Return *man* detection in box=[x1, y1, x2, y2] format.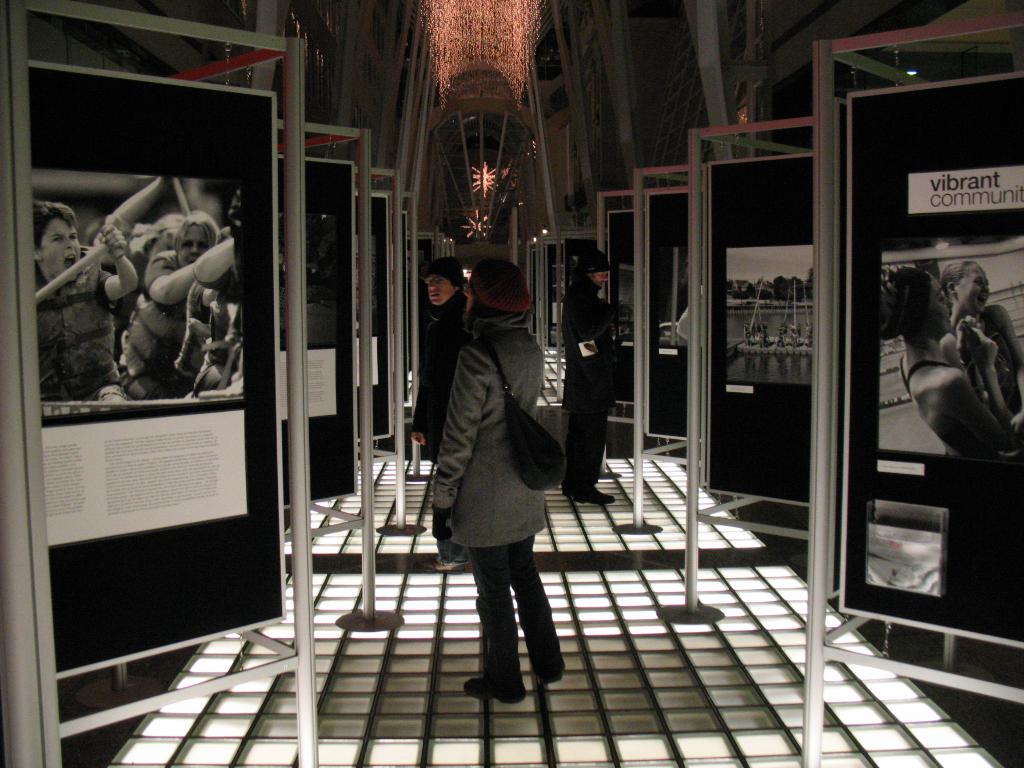
box=[34, 207, 133, 419].
